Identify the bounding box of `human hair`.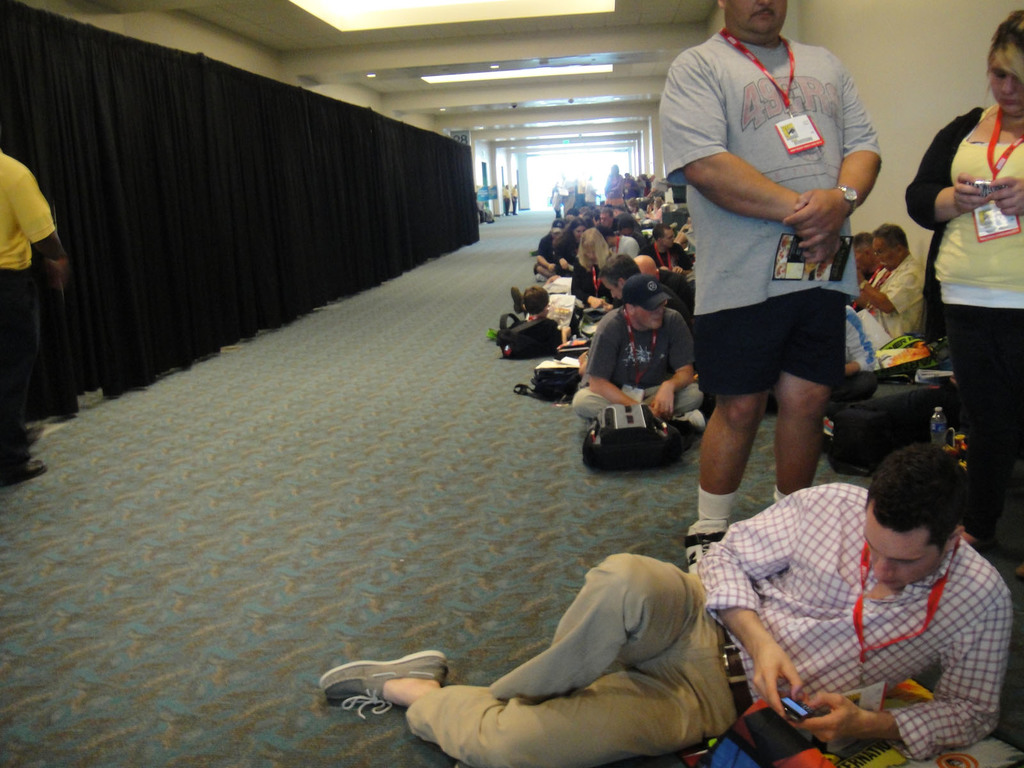
(x1=989, y1=12, x2=1023, y2=68).
